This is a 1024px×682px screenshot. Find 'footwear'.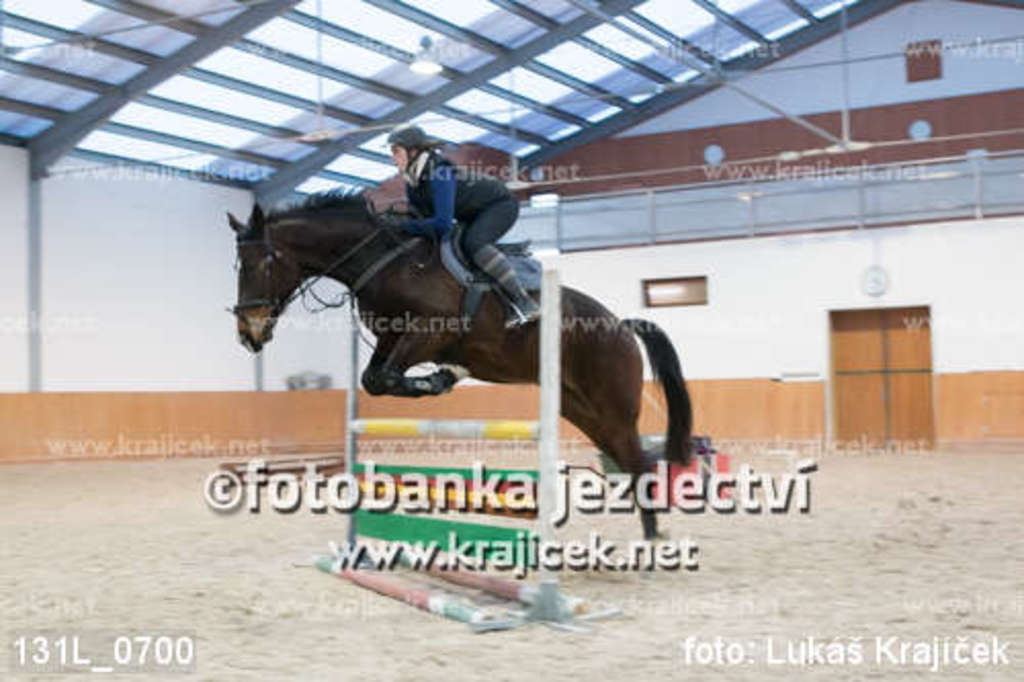
Bounding box: 473:244:541:330.
